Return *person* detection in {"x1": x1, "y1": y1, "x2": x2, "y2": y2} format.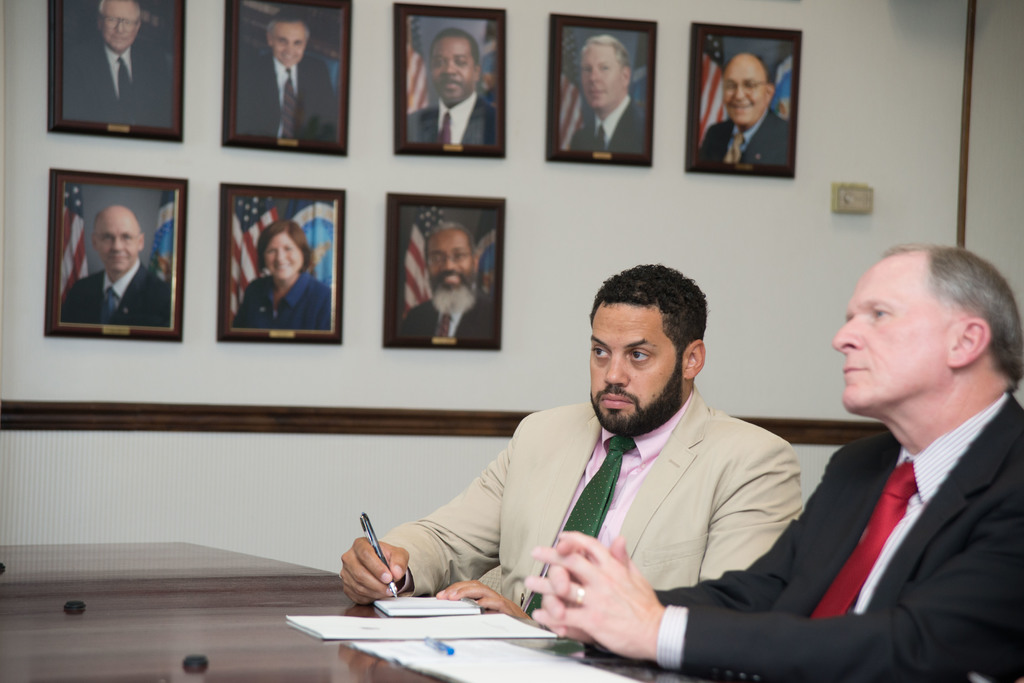
{"x1": 409, "y1": 26, "x2": 495, "y2": 152}.
